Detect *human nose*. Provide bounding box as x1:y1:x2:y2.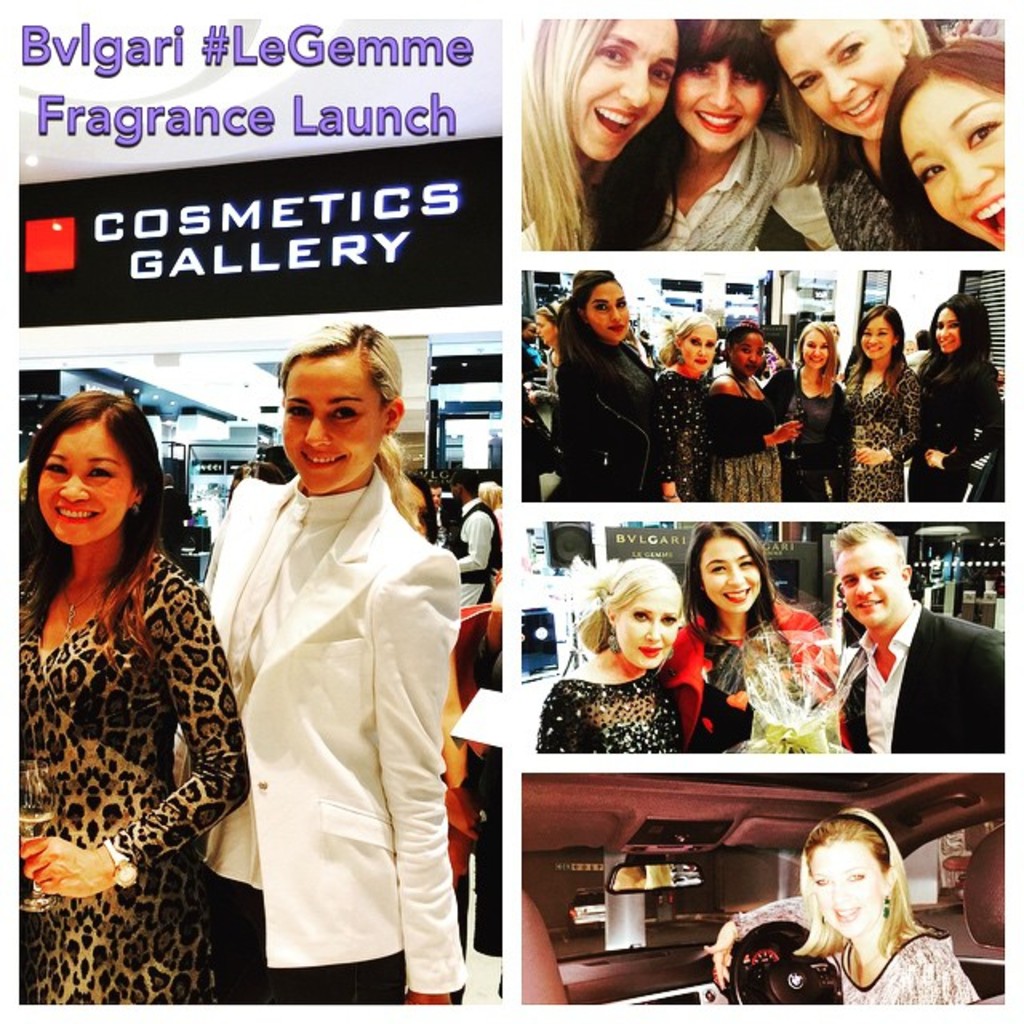
938:328:946:339.
